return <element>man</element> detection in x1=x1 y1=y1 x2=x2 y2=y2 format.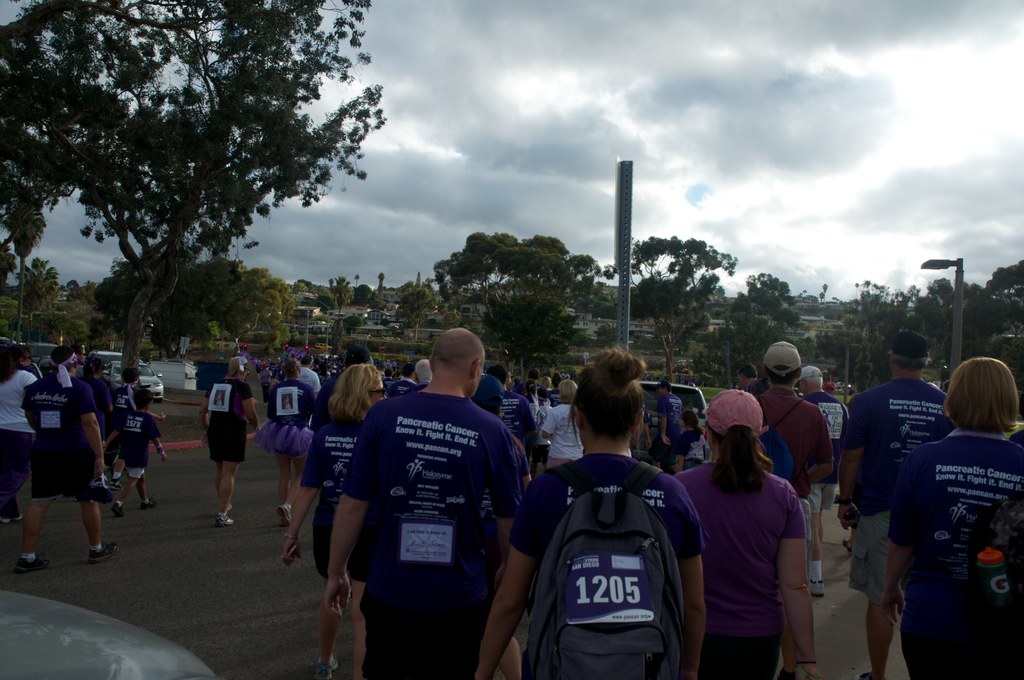
x1=300 y1=353 x2=324 y2=389.
